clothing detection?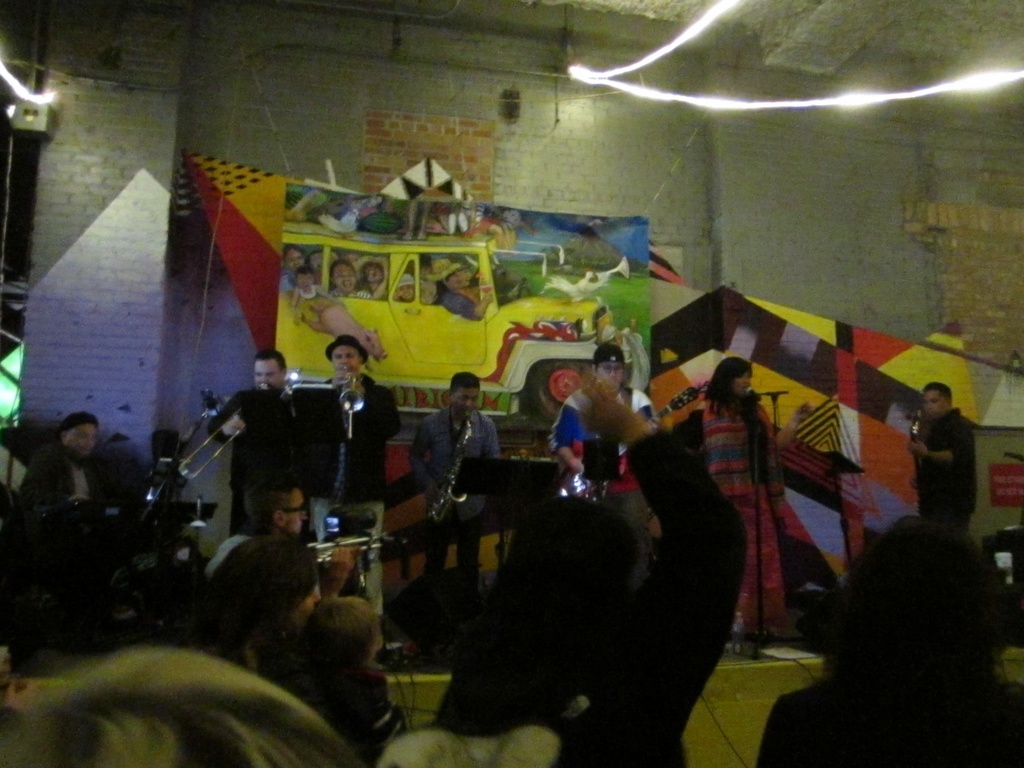
box(411, 403, 497, 585)
